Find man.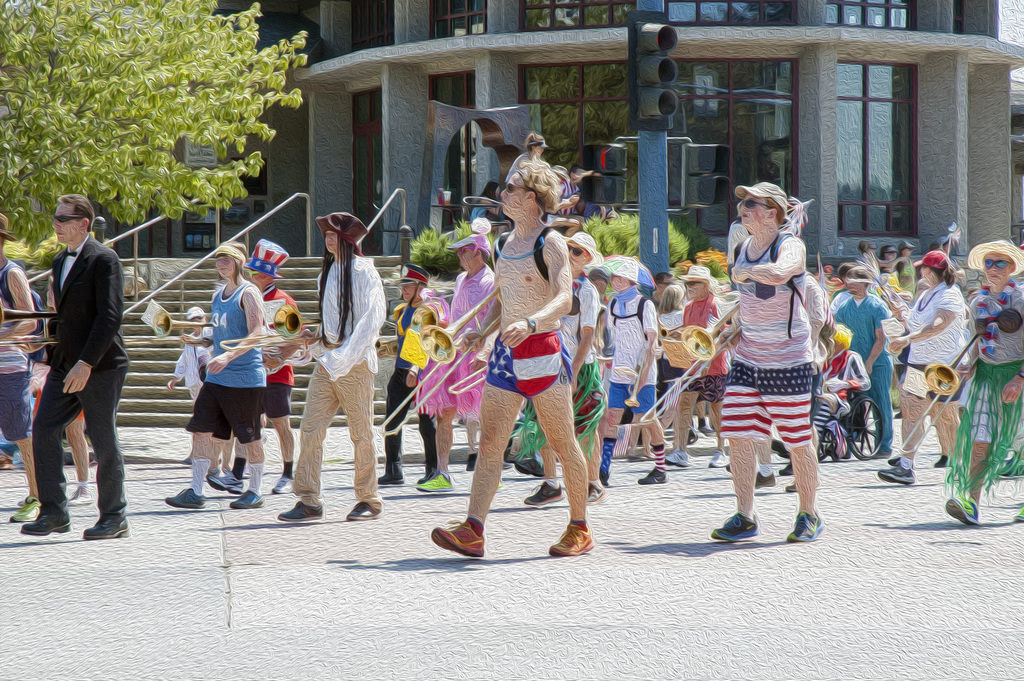
rect(556, 162, 584, 239).
